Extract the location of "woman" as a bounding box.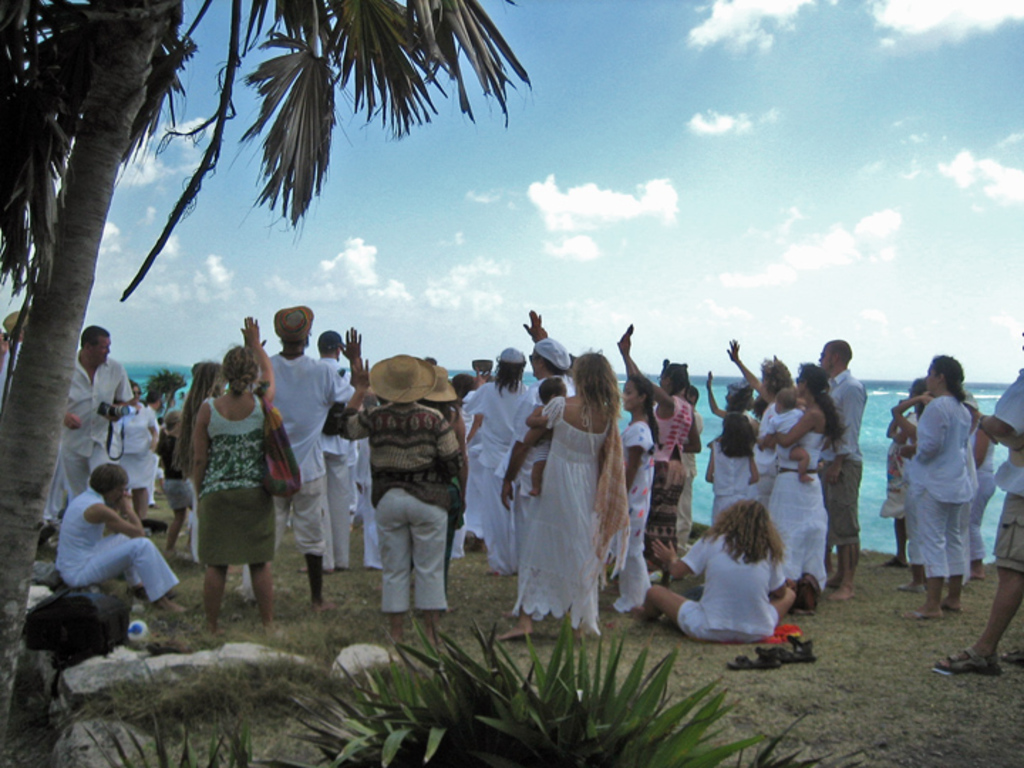
<box>644,498,799,661</box>.
